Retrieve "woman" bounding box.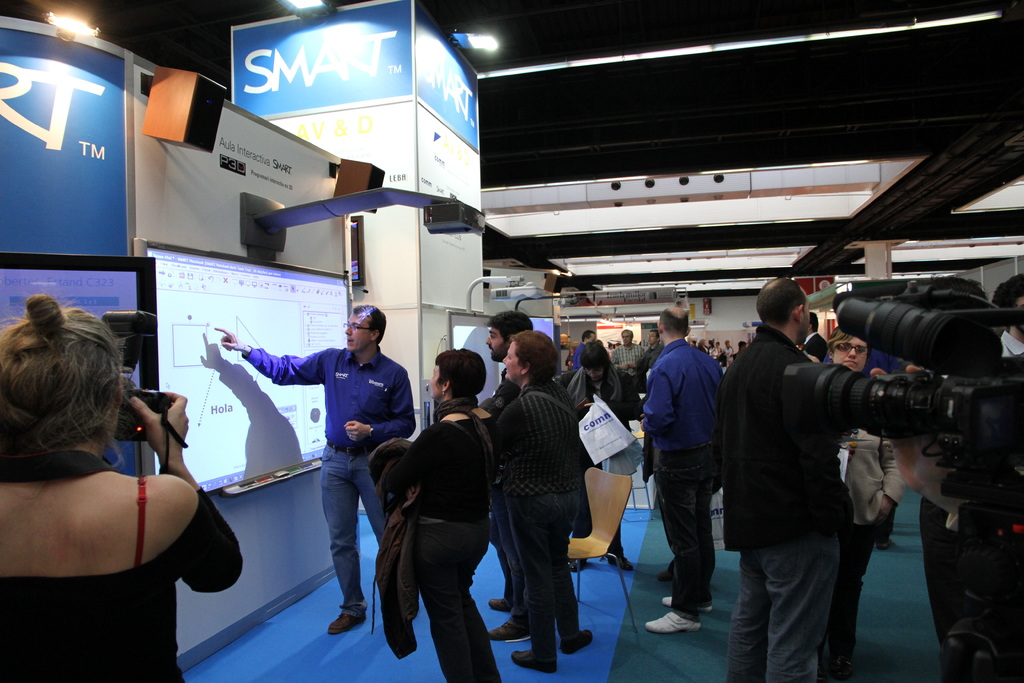
Bounding box: <region>373, 347, 497, 682</region>.
